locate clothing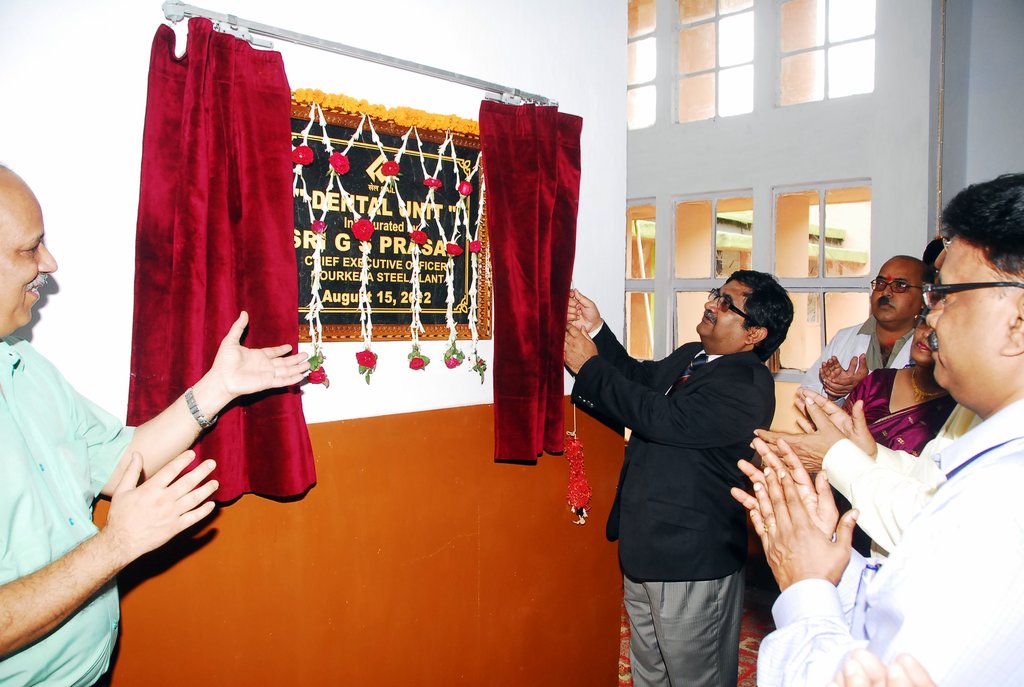
[586, 280, 794, 657]
